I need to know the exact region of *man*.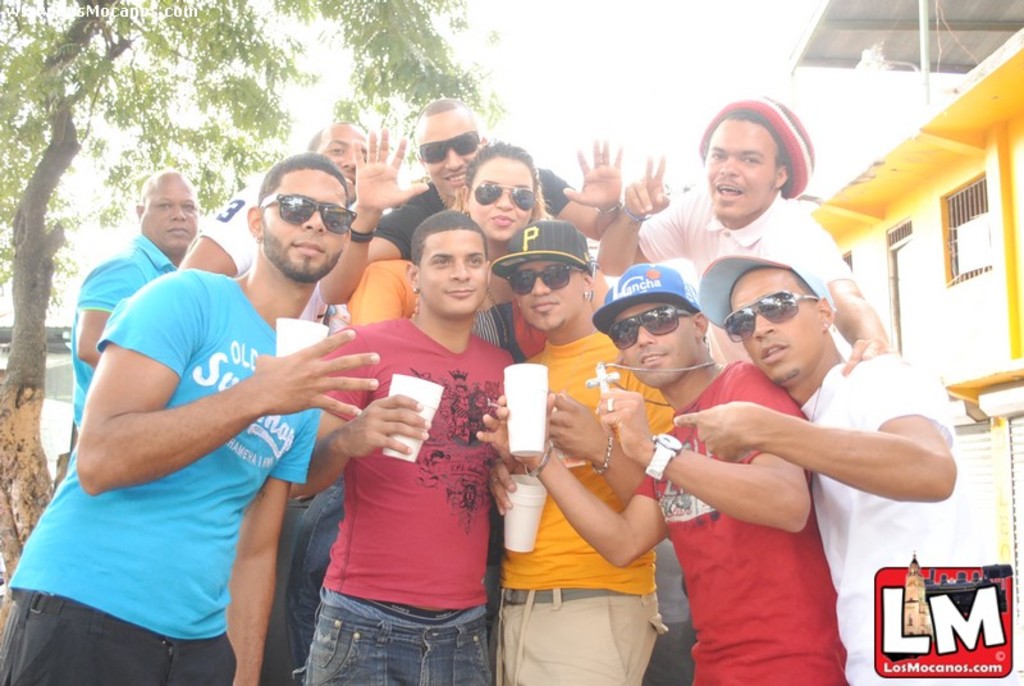
Region: <box>68,170,207,466</box>.
